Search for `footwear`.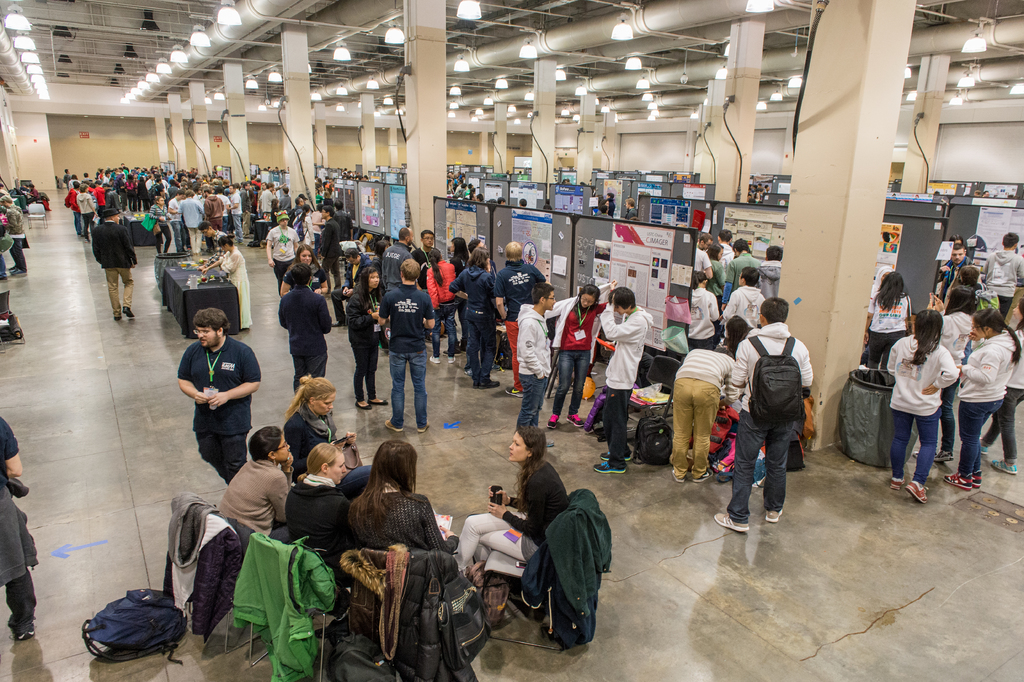
Found at 888, 476, 904, 492.
